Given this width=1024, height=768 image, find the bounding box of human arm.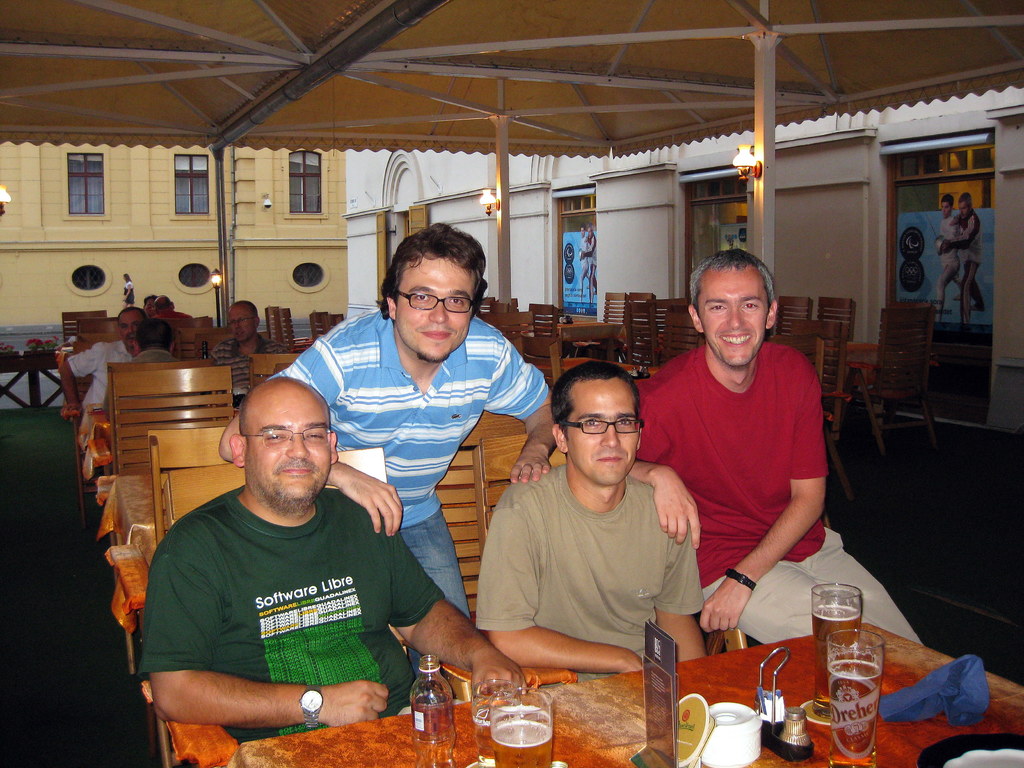
bbox=(136, 638, 409, 742).
